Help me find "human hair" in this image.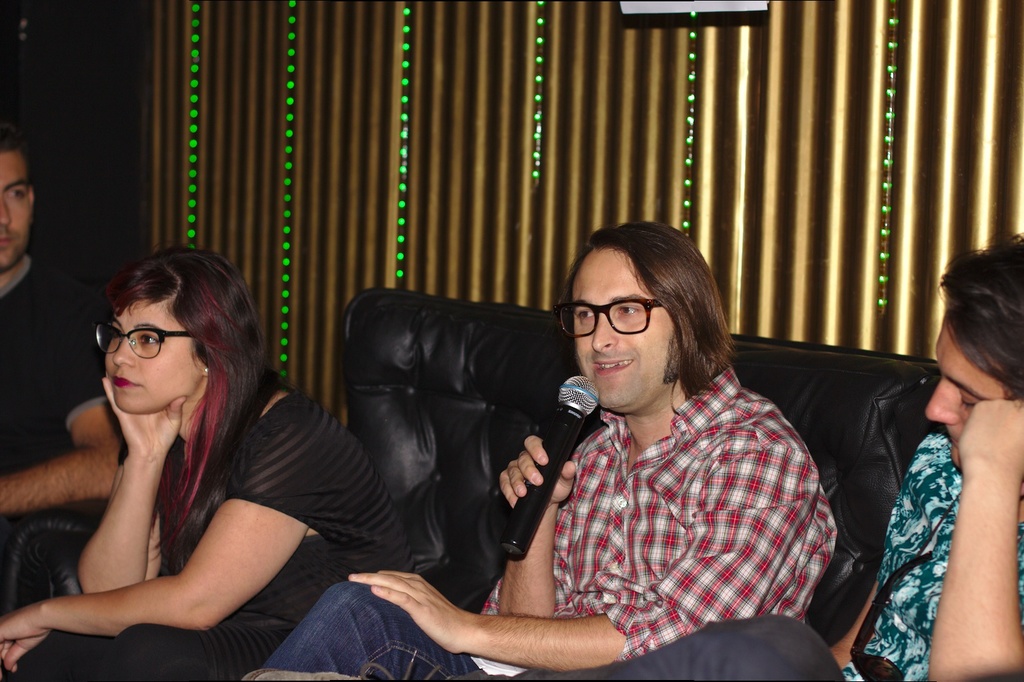
Found it: <region>0, 121, 32, 200</region>.
